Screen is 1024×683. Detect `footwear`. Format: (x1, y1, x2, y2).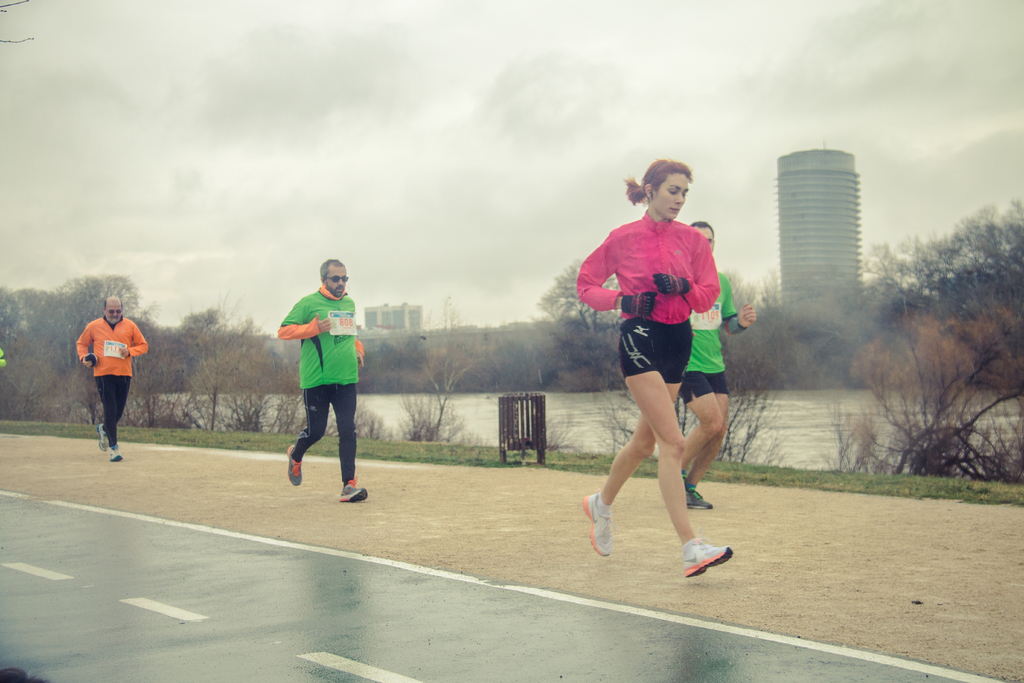
(675, 531, 739, 590).
